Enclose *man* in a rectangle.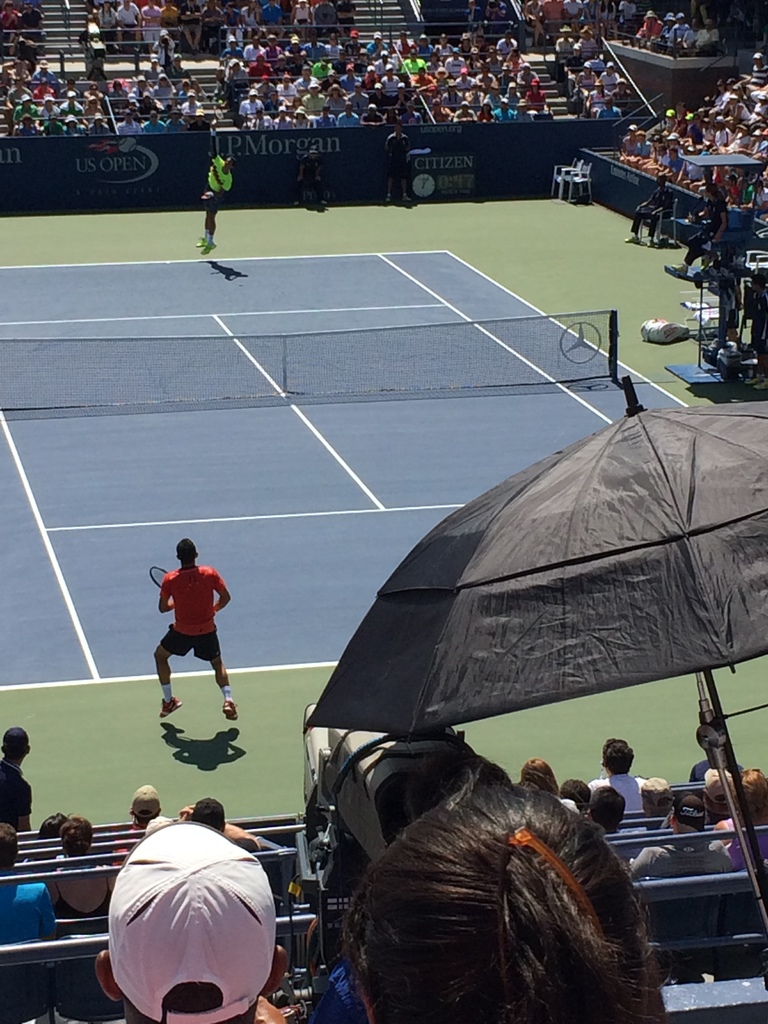
{"x1": 616, "y1": 0, "x2": 639, "y2": 24}.
